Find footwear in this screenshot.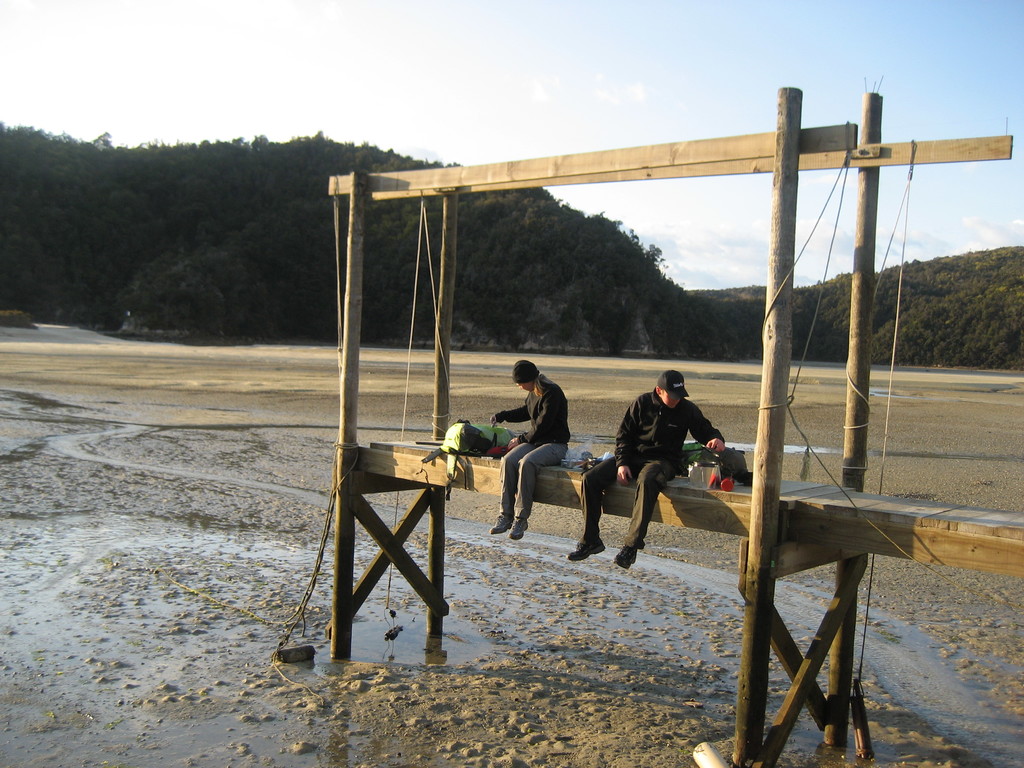
The bounding box for footwear is 508,513,531,540.
